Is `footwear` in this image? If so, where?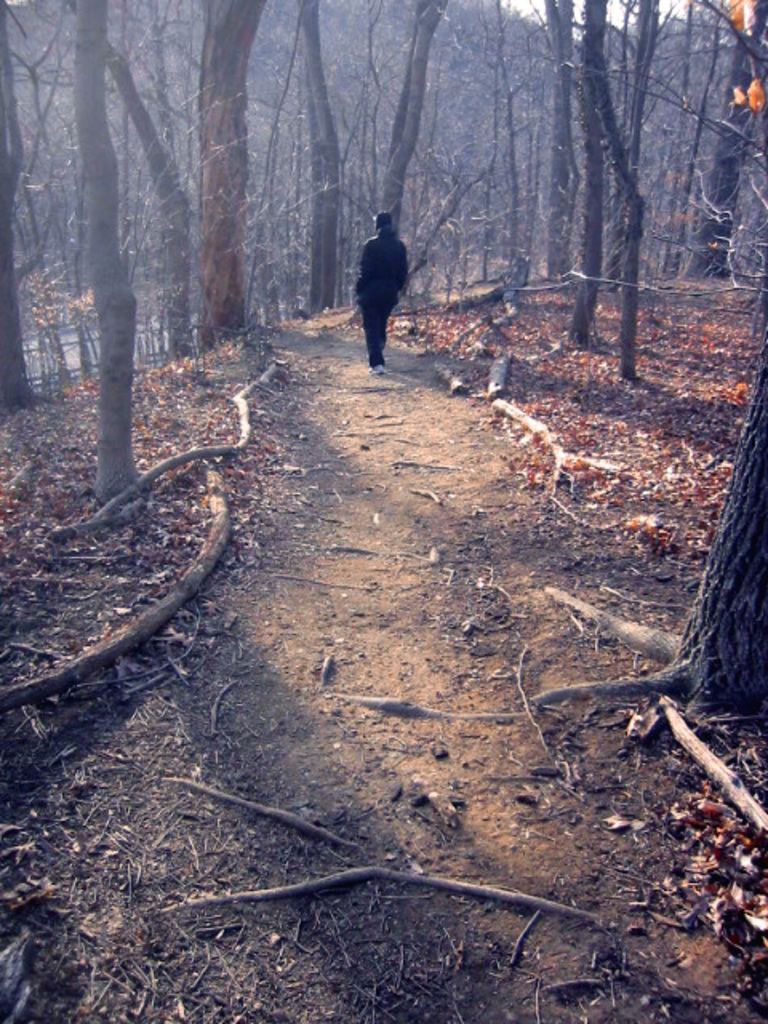
Yes, at box(371, 365, 386, 374).
